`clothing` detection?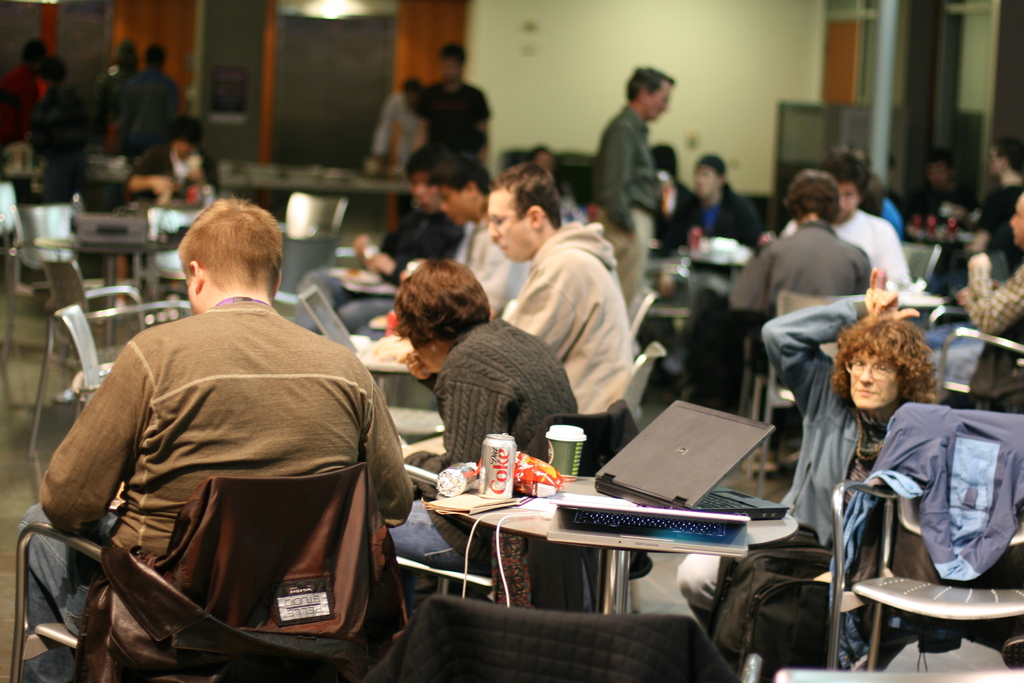
region(963, 257, 1023, 346)
